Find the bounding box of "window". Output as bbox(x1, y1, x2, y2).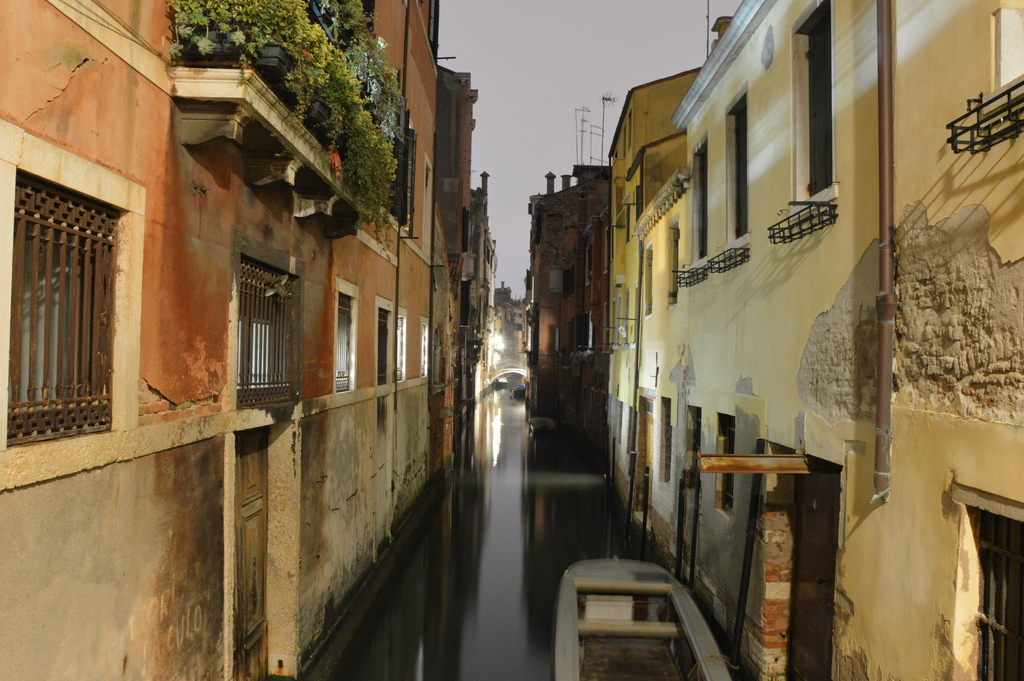
bbox(717, 80, 751, 256).
